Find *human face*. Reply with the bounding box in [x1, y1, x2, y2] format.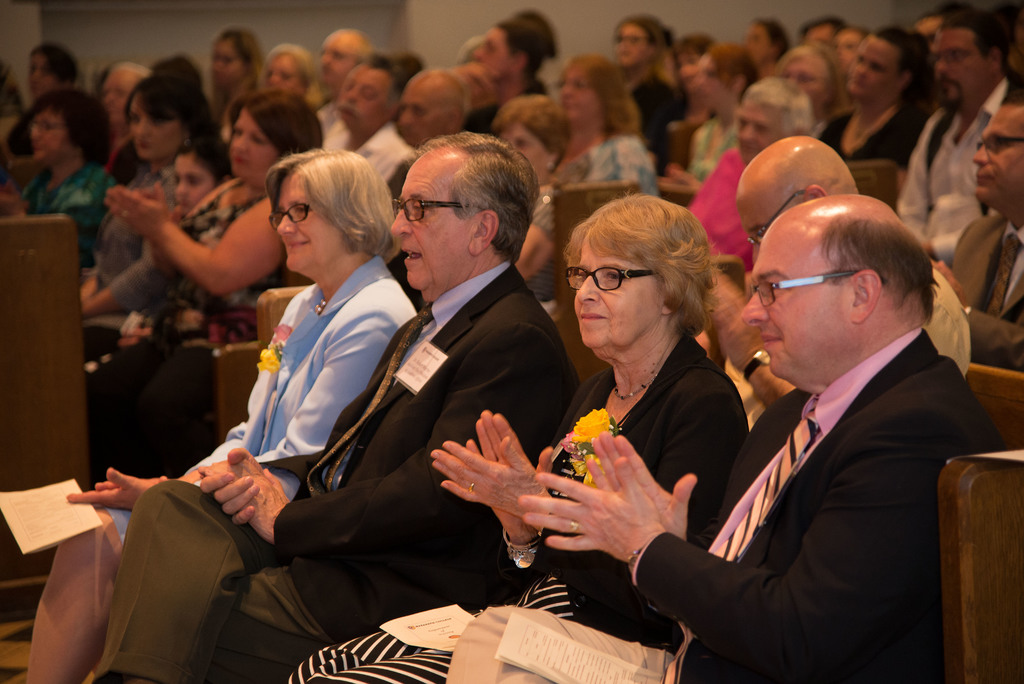
[168, 155, 206, 210].
